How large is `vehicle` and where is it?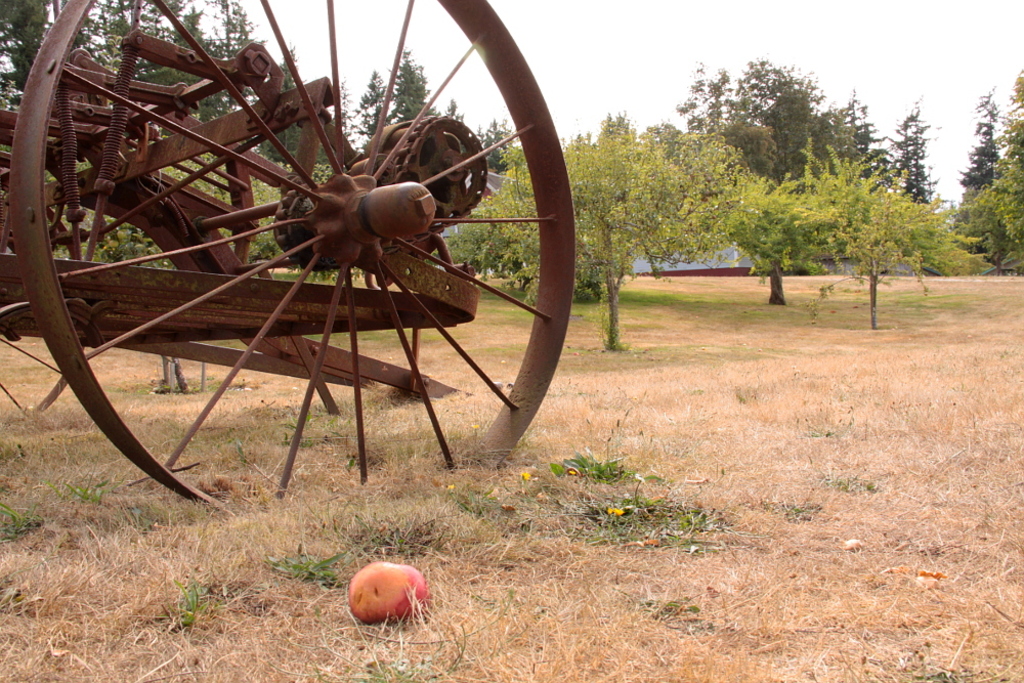
Bounding box: pyautogui.locateOnScreen(0, 0, 575, 522).
